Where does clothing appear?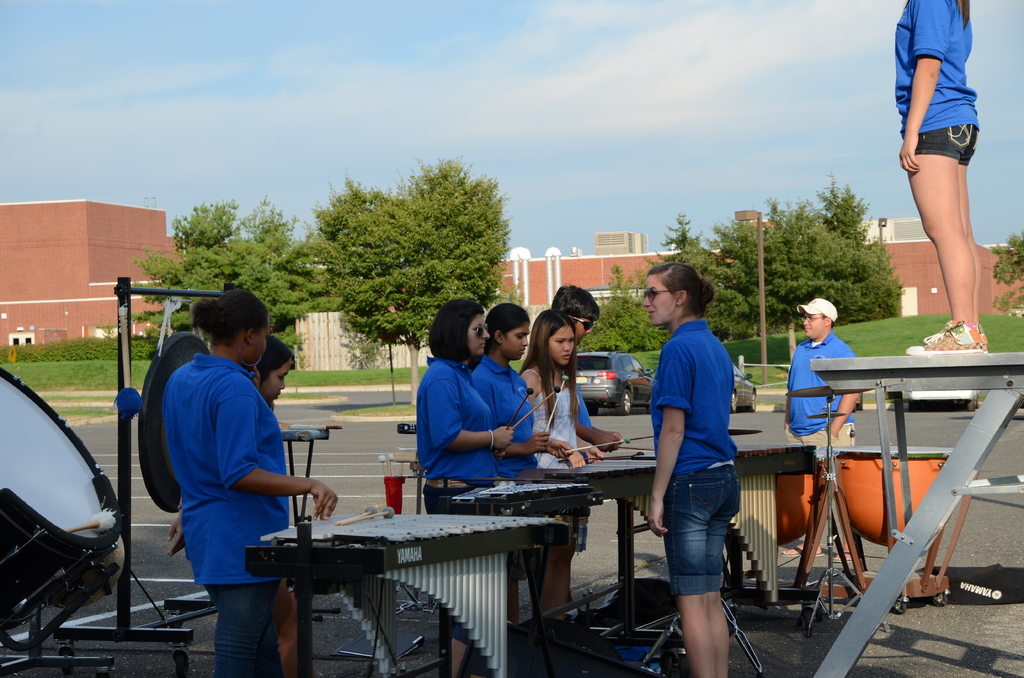
Appears at locate(461, 357, 532, 474).
